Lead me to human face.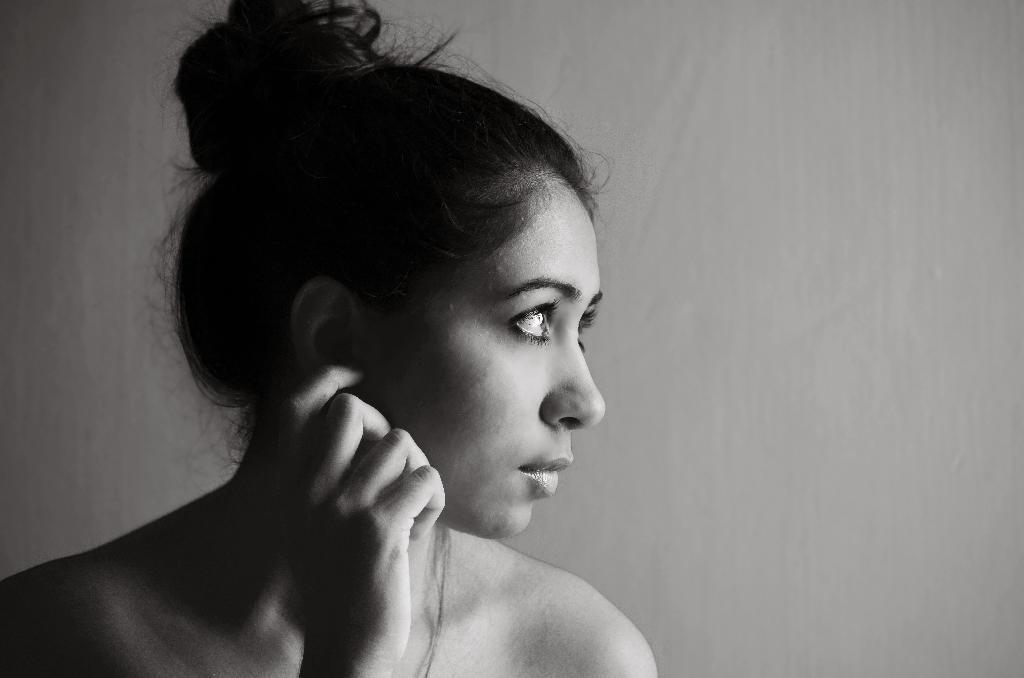
Lead to 351 200 604 537.
